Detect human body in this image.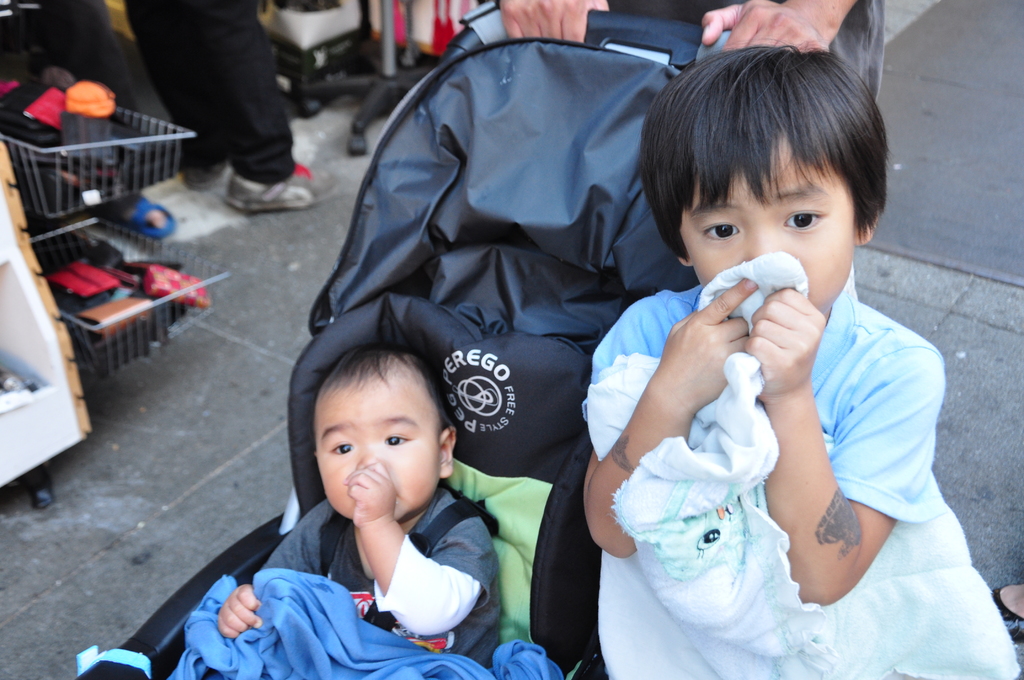
Detection: BBox(592, 47, 1012, 676).
